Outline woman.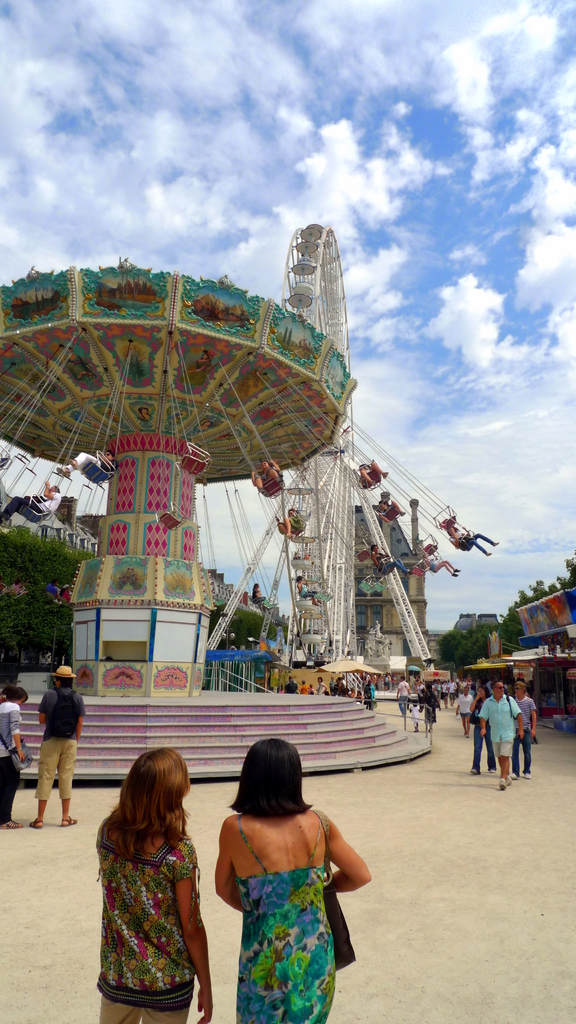
Outline: 137:404:151:420.
